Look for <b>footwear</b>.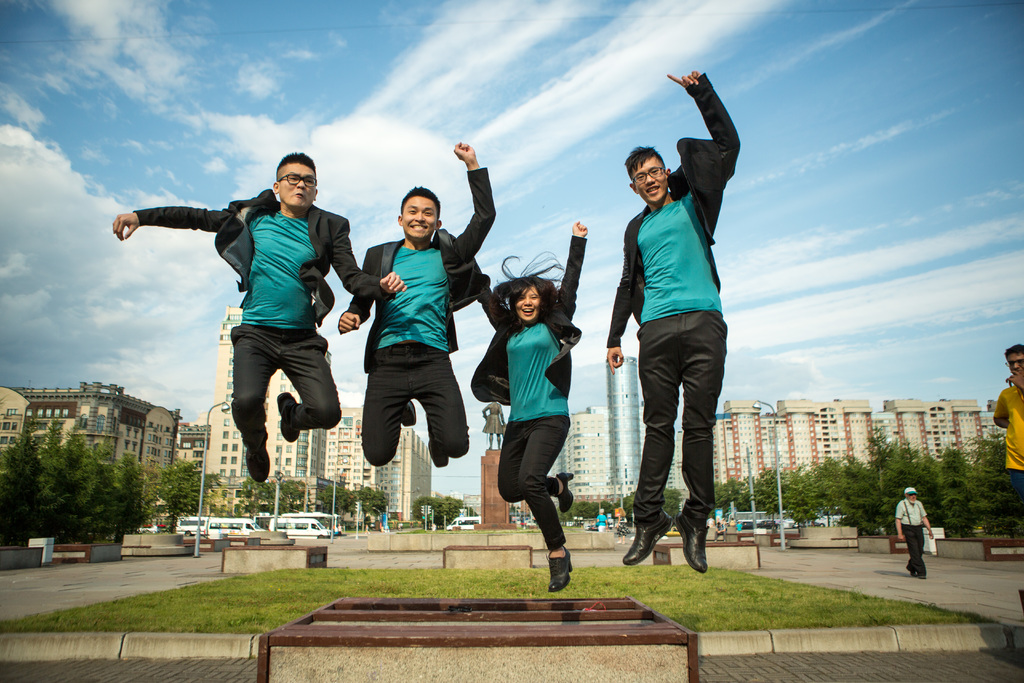
Found: l=677, t=518, r=710, b=574.
